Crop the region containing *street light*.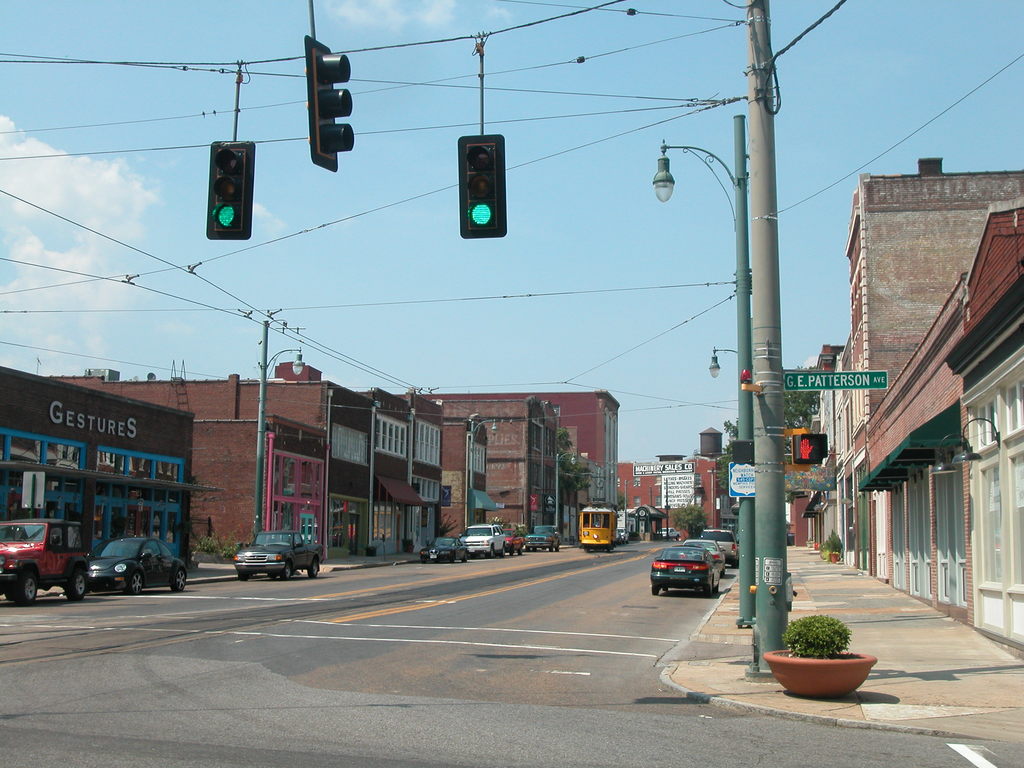
Crop region: (460,419,499,536).
